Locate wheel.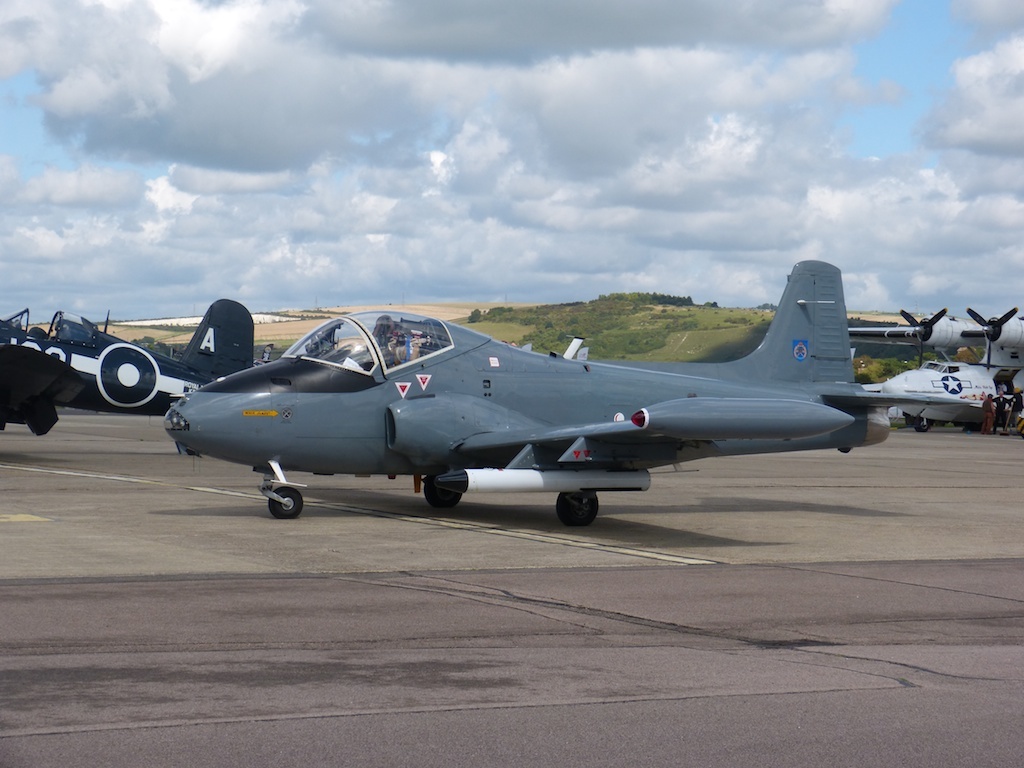
Bounding box: <bbox>268, 487, 303, 518</bbox>.
